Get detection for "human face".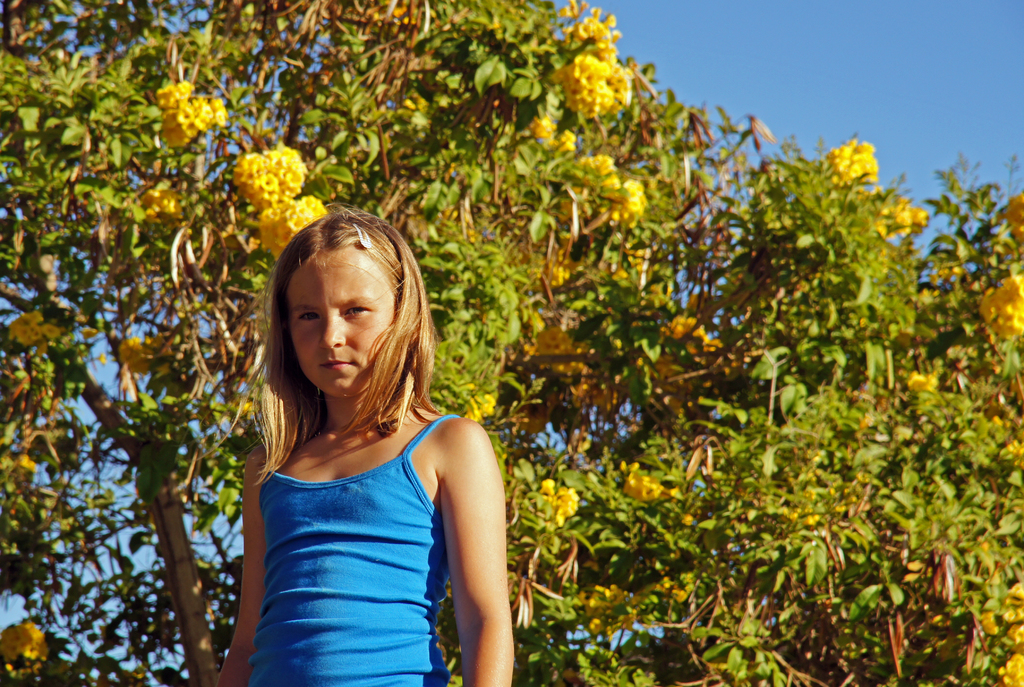
Detection: {"left": 290, "top": 255, "right": 396, "bottom": 400}.
